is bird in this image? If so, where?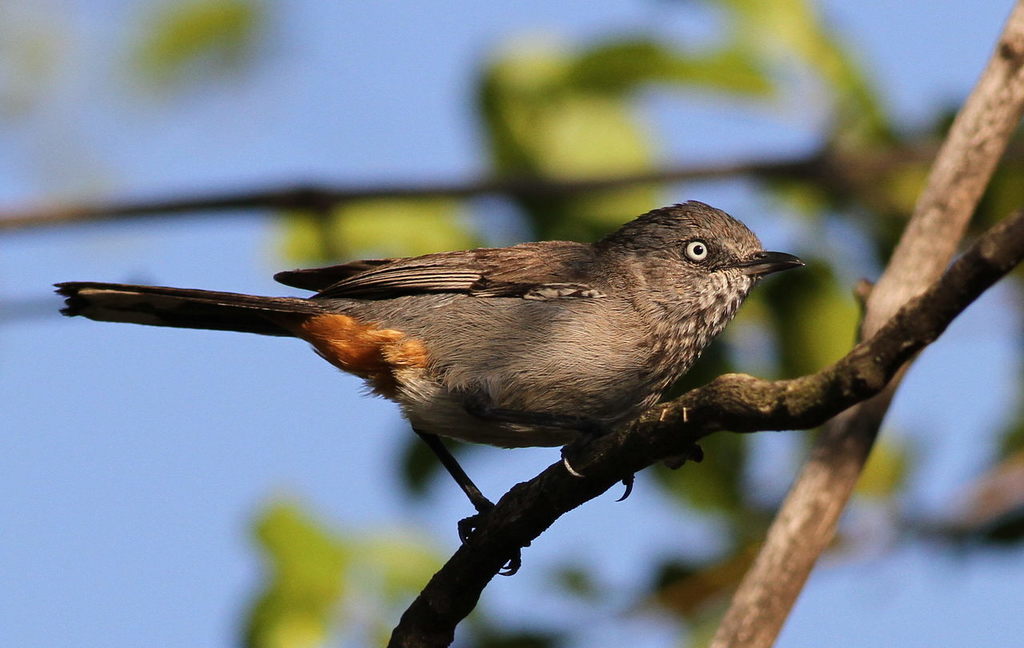
Yes, at Rect(34, 217, 839, 521).
